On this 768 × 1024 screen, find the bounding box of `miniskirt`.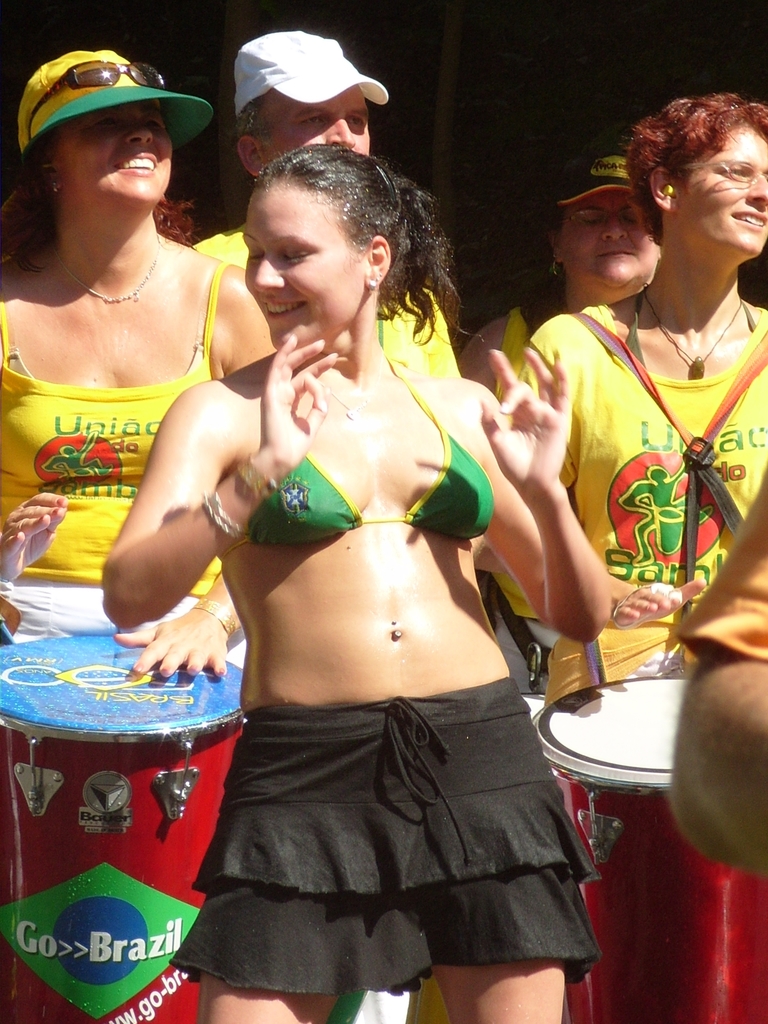
Bounding box: 171, 673, 603, 1000.
